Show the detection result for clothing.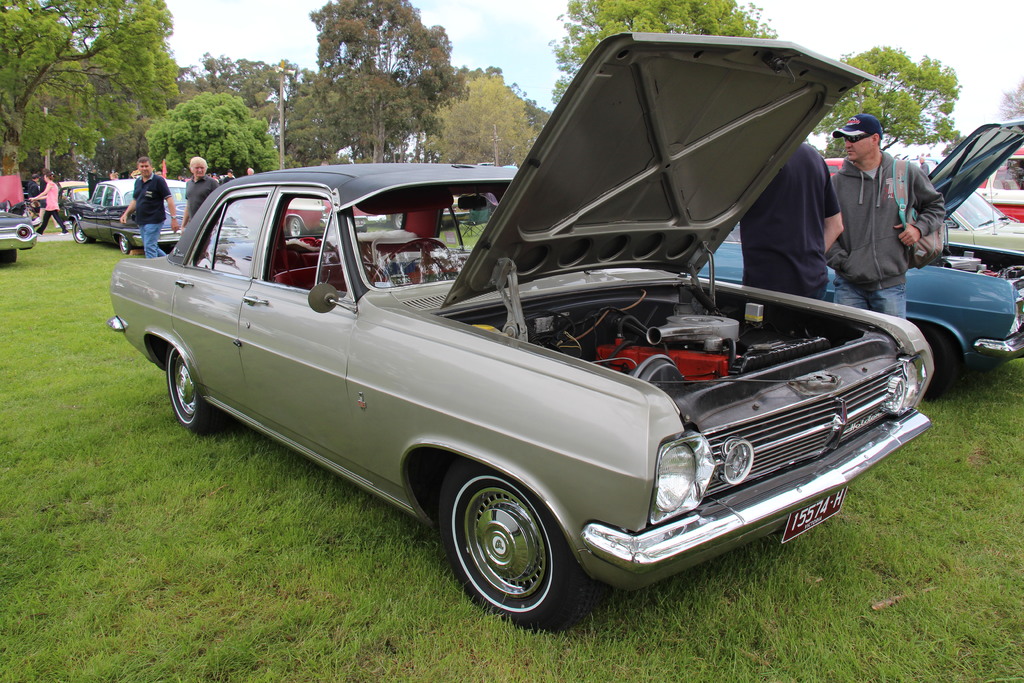
<bbox>133, 172, 175, 255</bbox>.
